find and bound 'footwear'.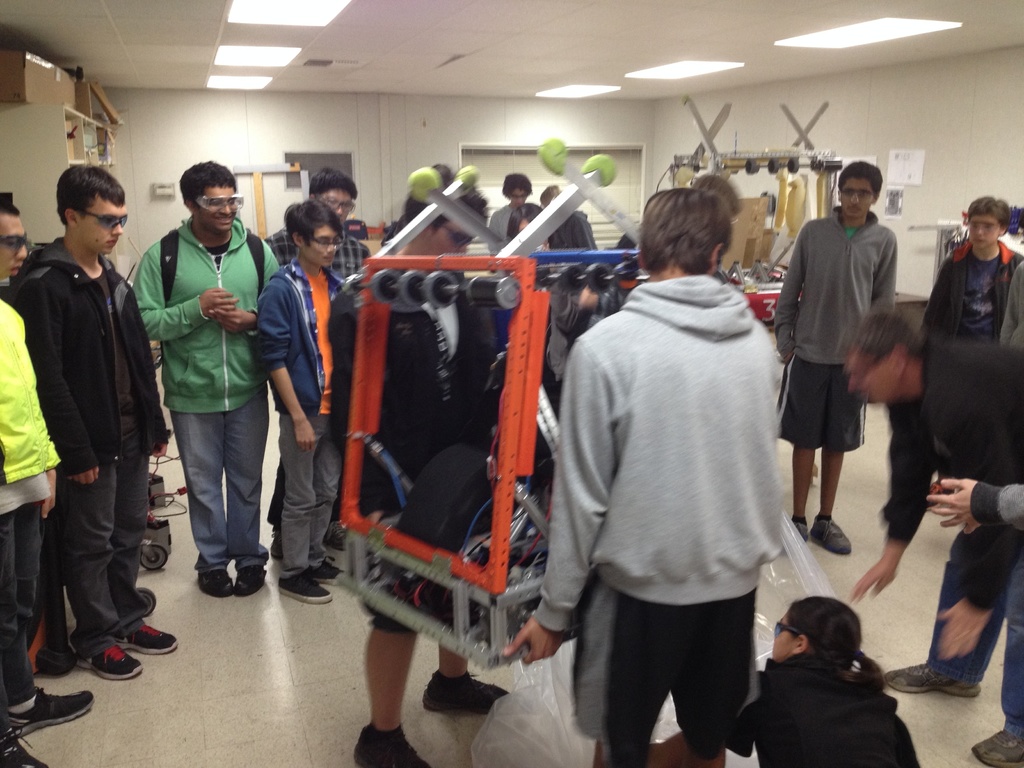
Bound: (971,729,1023,767).
